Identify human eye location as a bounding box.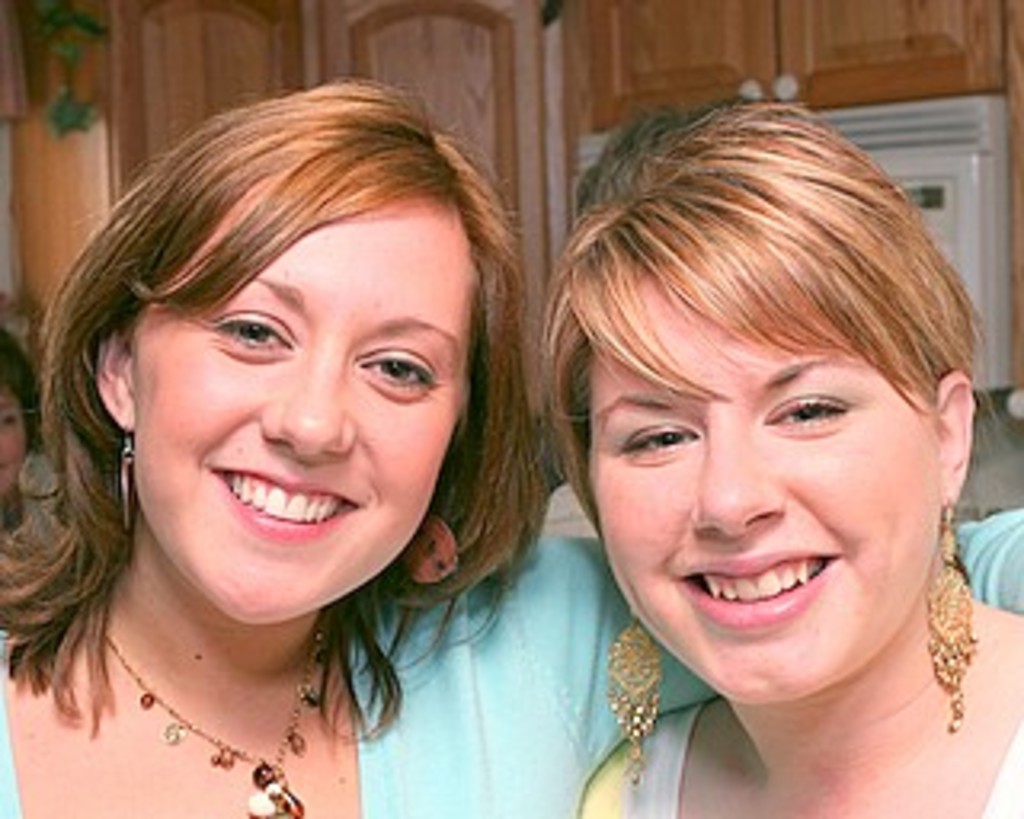
<bbox>192, 301, 294, 365</bbox>.
